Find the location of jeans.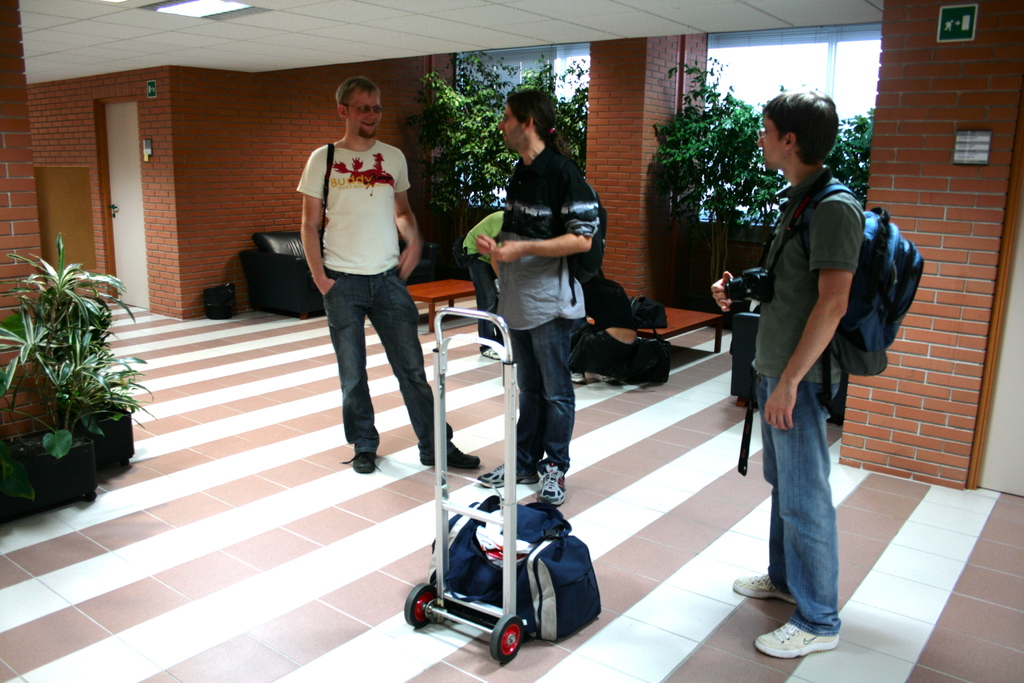
Location: <box>757,373,845,634</box>.
